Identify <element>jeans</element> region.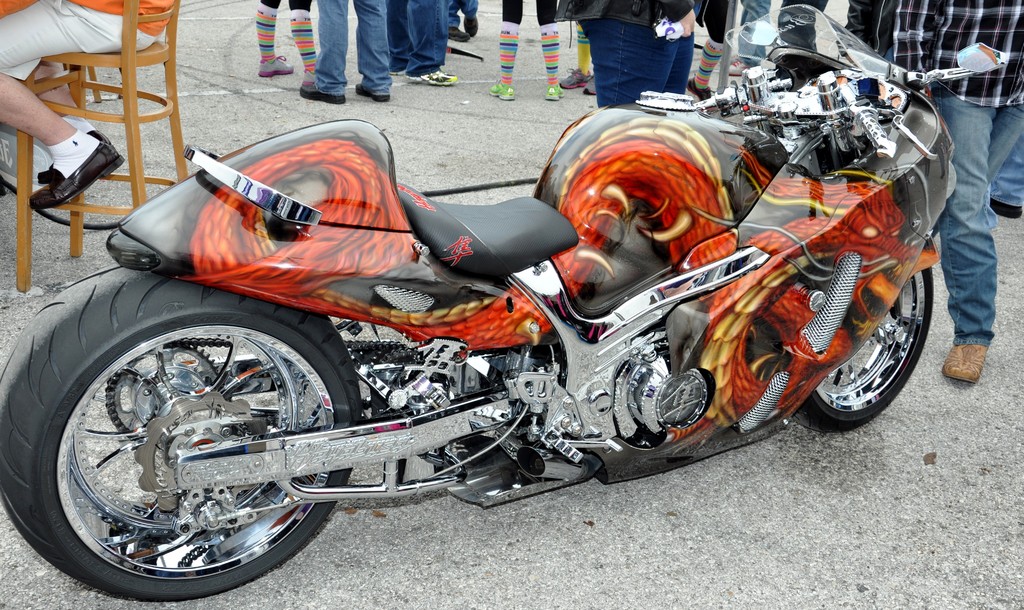
Region: 311:0:388:98.
